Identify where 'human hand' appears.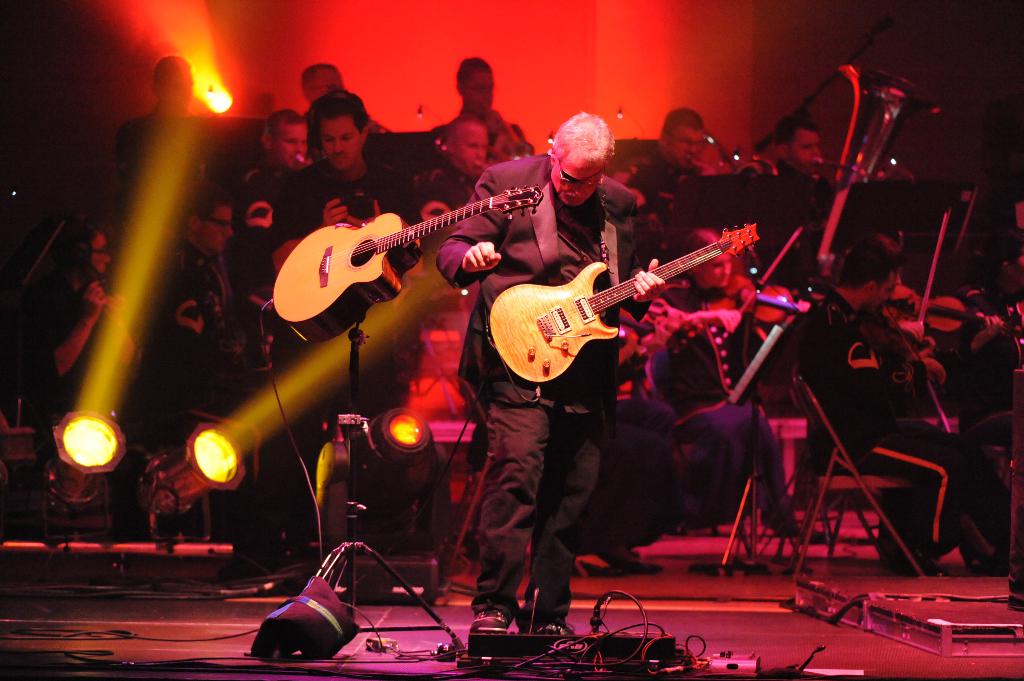
Appears at detection(796, 300, 815, 314).
